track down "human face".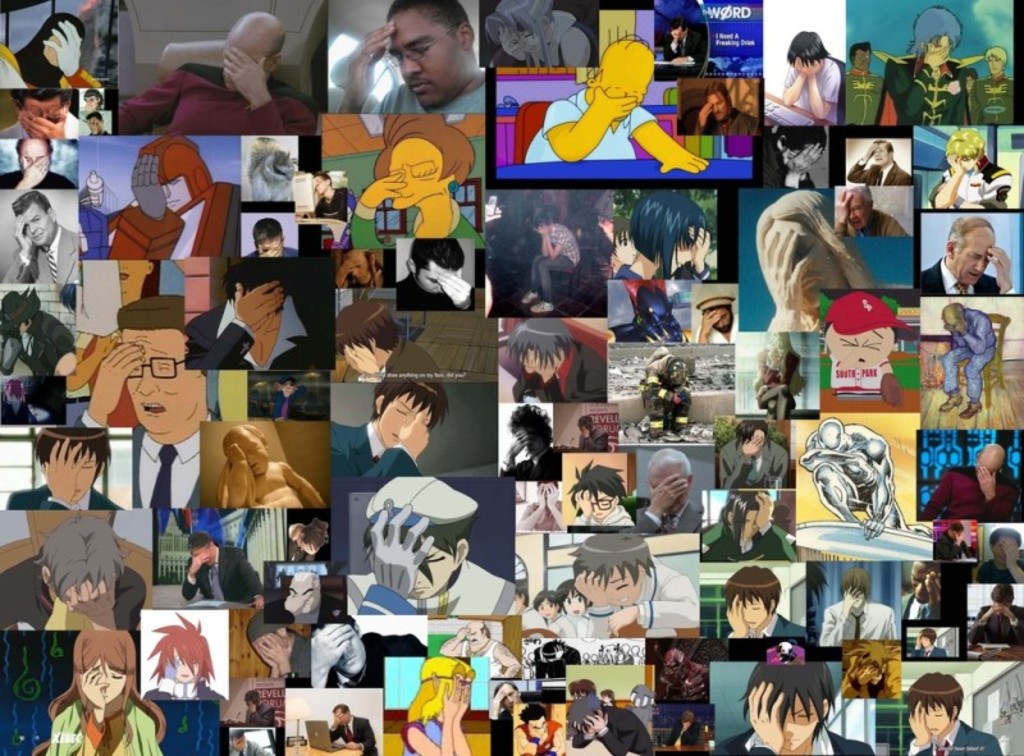
Tracked to {"left": 955, "top": 237, "right": 993, "bottom": 281}.
